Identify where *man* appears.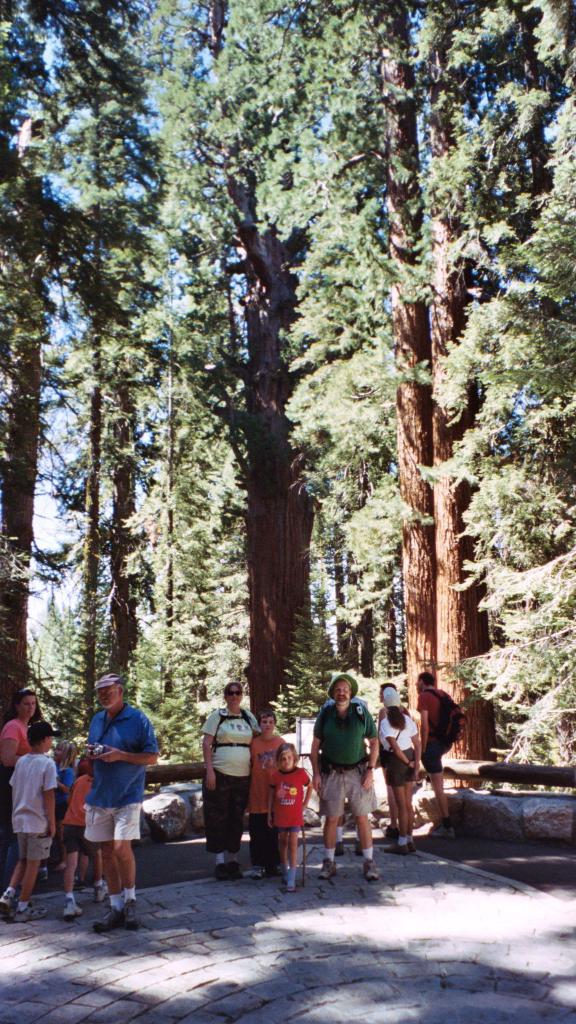
Appears at region(415, 671, 452, 837).
